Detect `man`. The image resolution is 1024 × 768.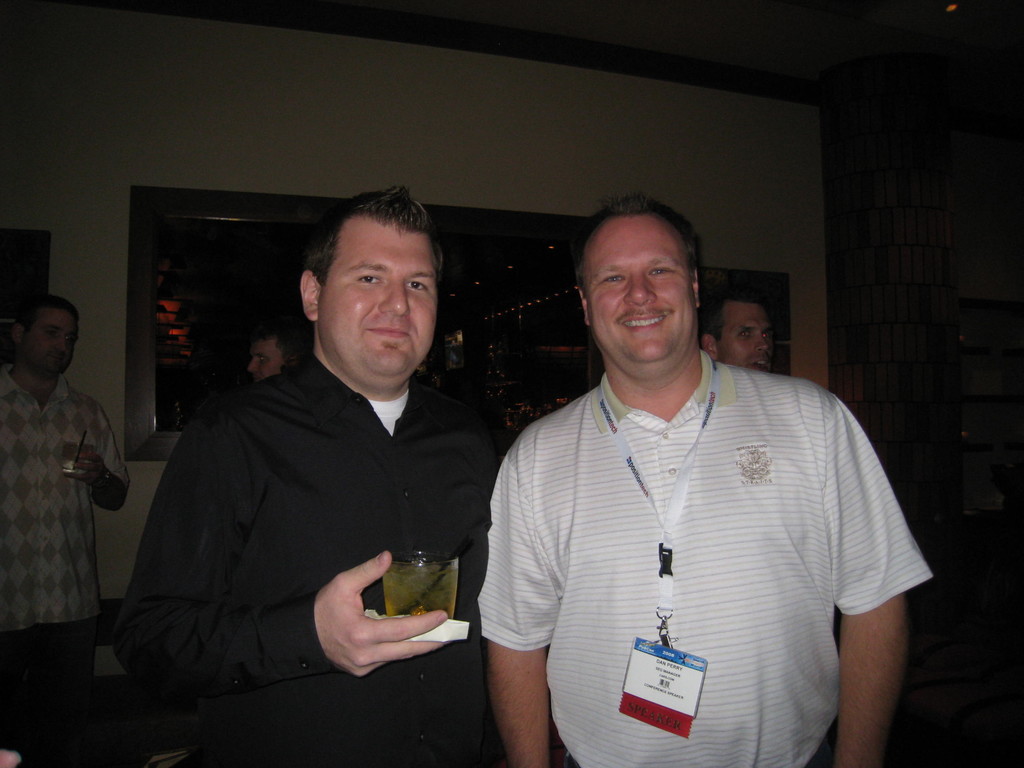
{"x1": 120, "y1": 217, "x2": 516, "y2": 708}.
